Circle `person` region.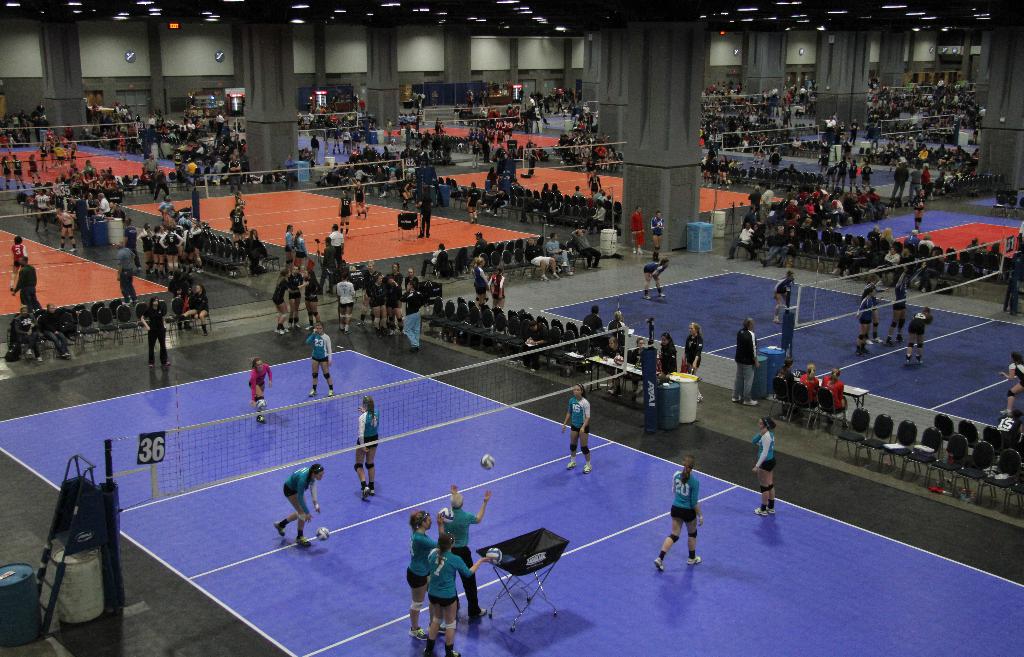
Region: (left=679, top=319, right=700, bottom=373).
